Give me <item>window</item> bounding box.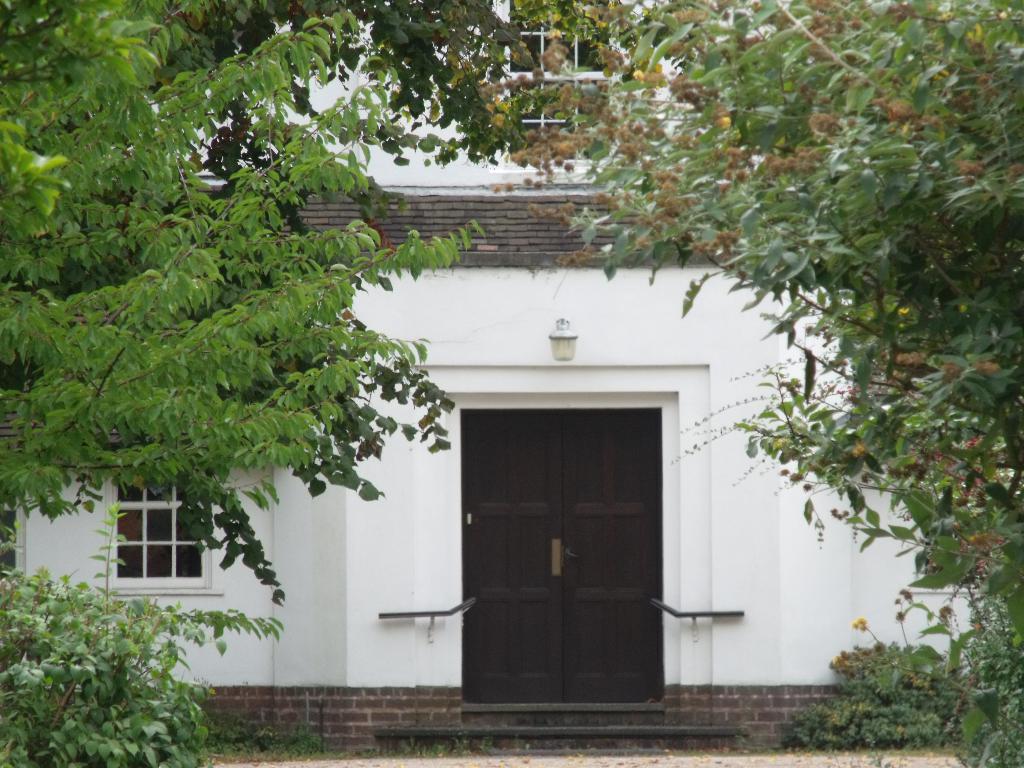
x1=511, y1=0, x2=619, y2=156.
